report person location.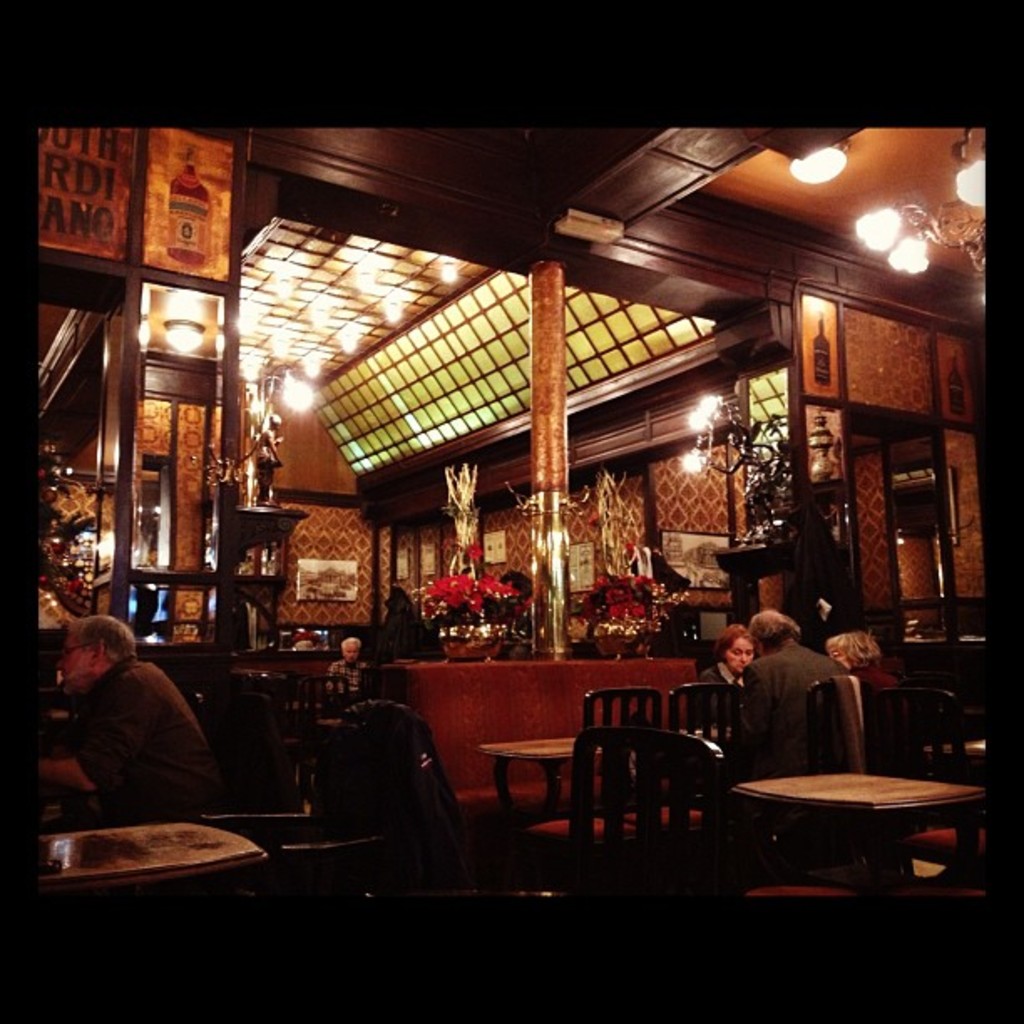
Report: x1=822, y1=614, x2=904, y2=708.
